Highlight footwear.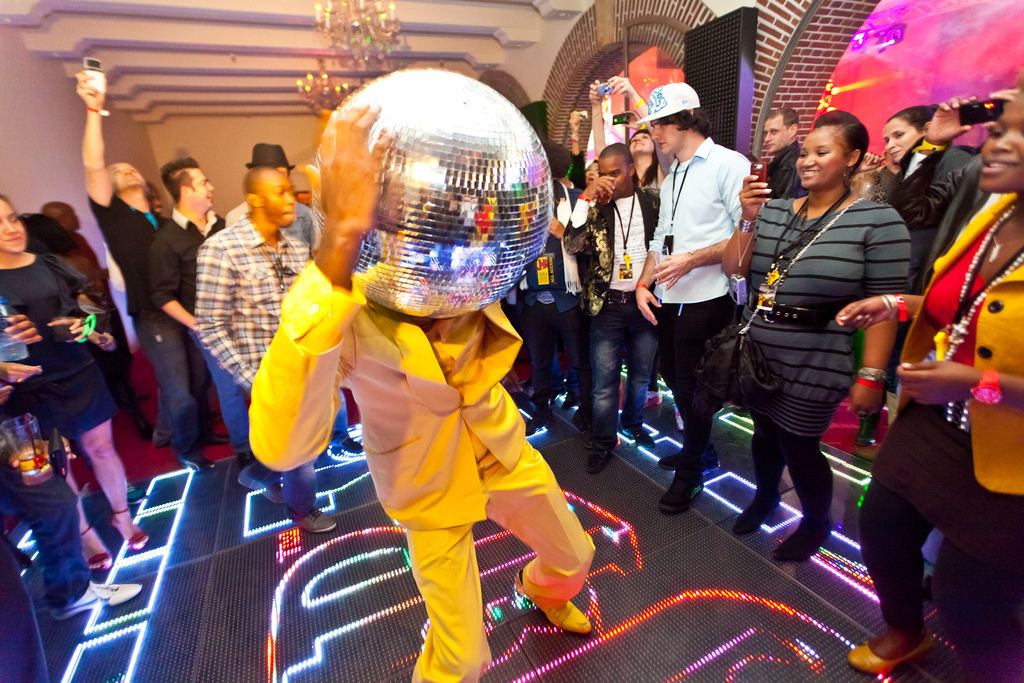
Highlighted region: [x1=47, y1=578, x2=142, y2=623].
